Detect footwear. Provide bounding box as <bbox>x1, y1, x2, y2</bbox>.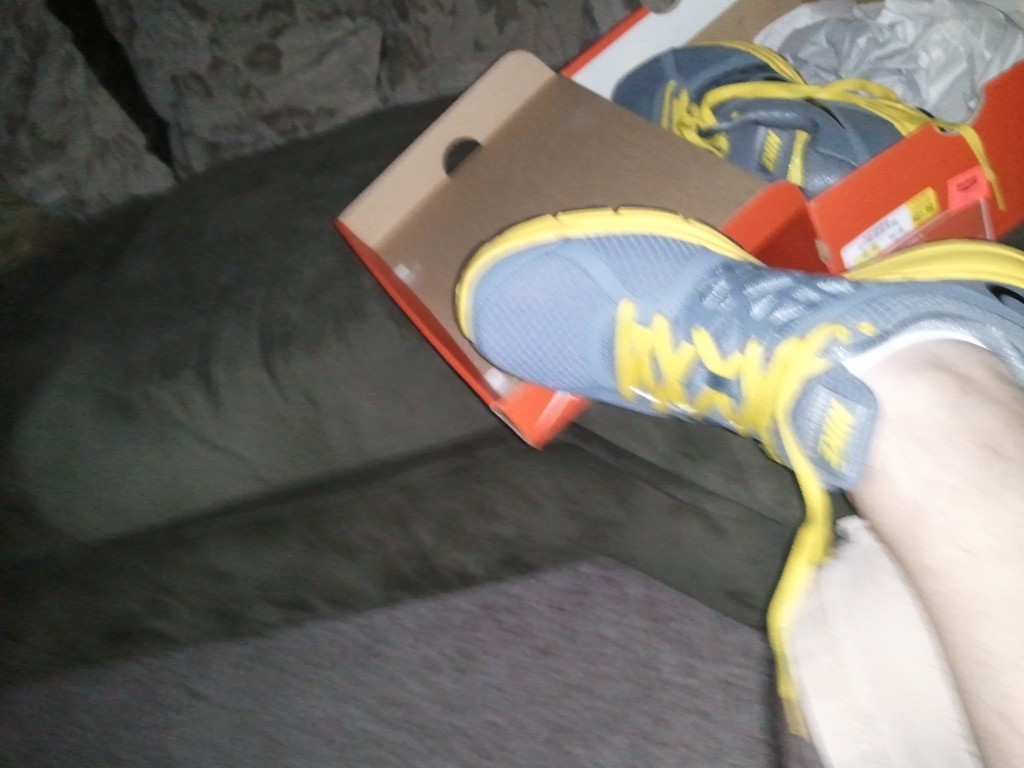
<bbox>456, 209, 1023, 730</bbox>.
